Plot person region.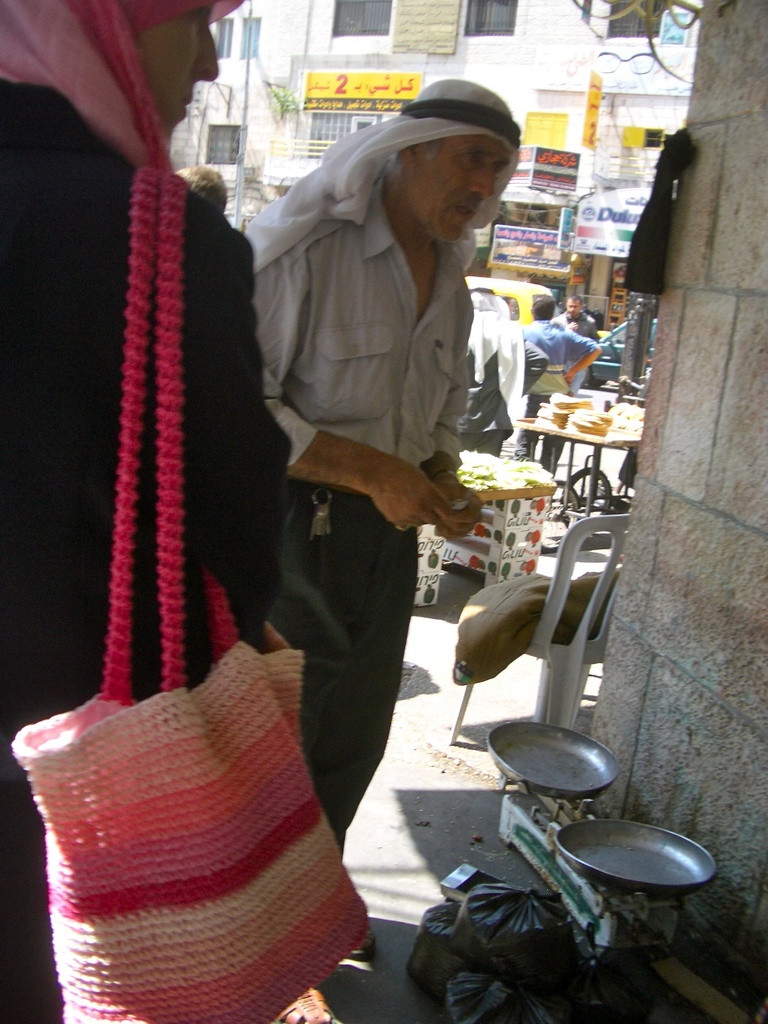
Plotted at [524, 280, 602, 476].
